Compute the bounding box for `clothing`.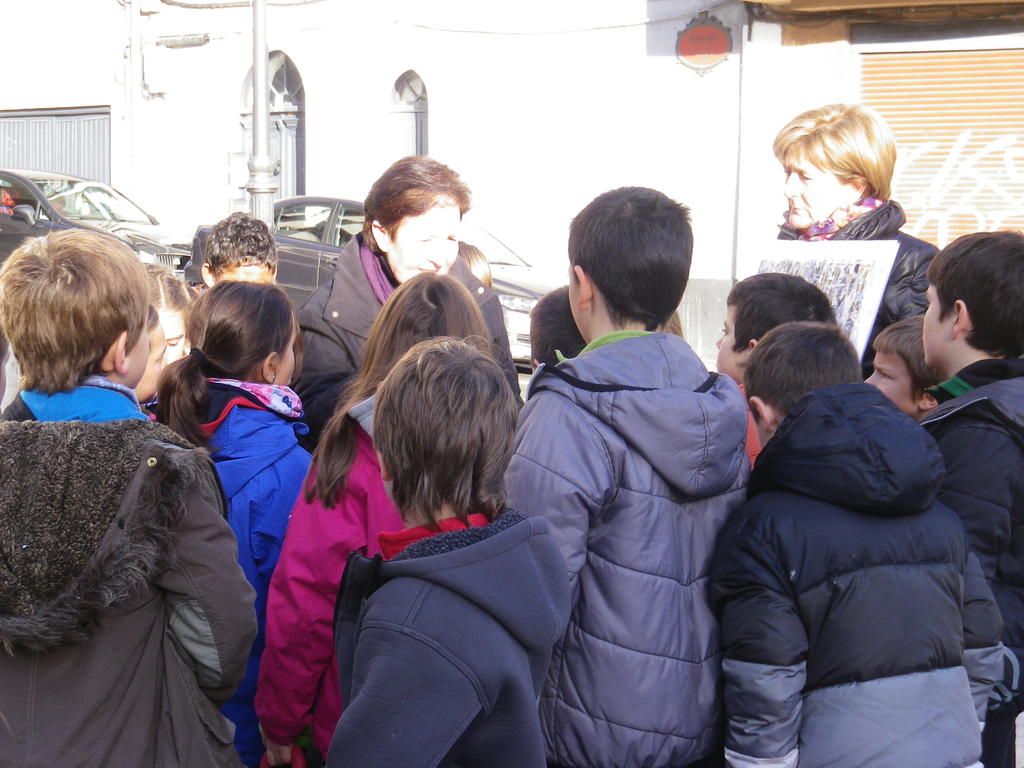
<region>282, 410, 449, 719</region>.
